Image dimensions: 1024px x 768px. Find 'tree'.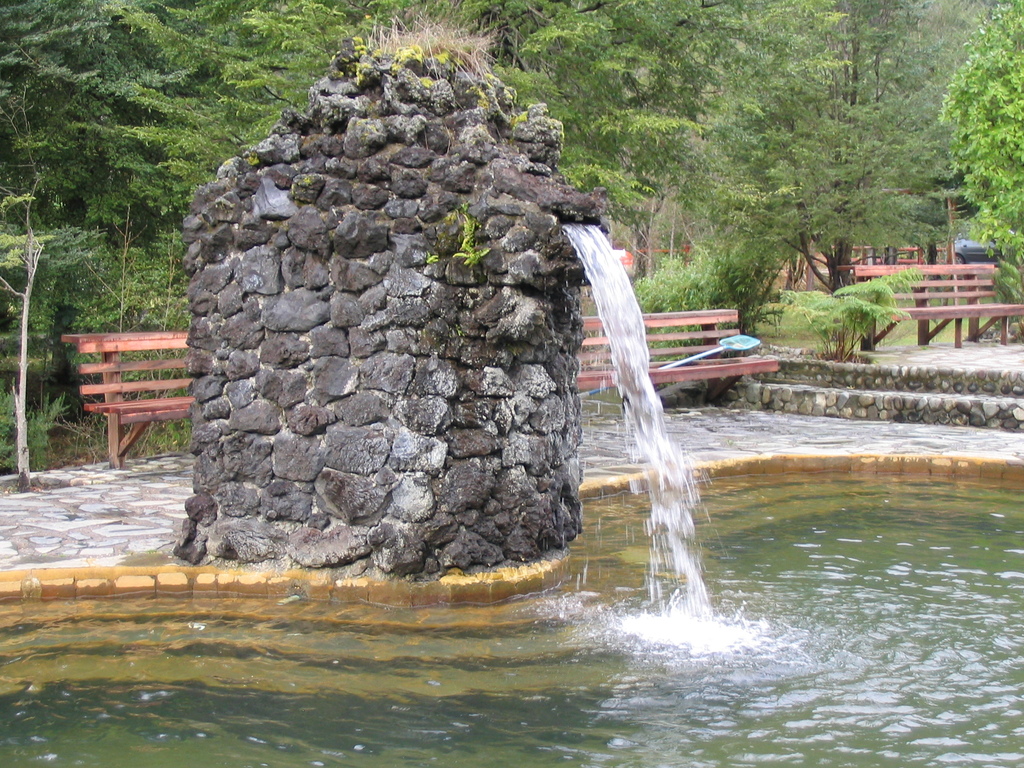
[0,2,198,378].
